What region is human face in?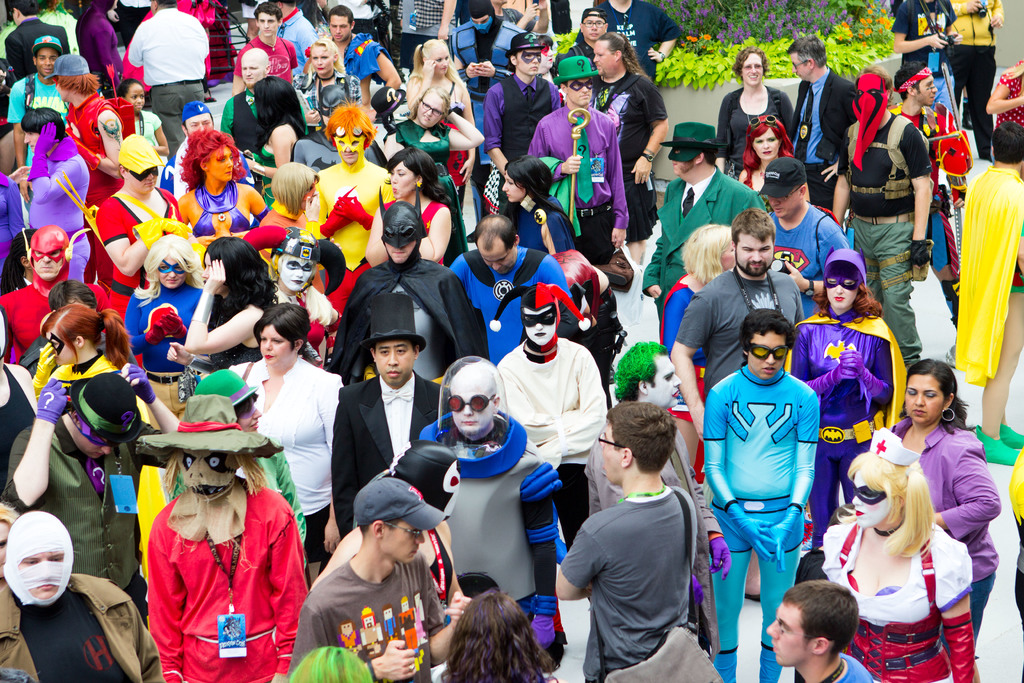
Rect(384, 521, 424, 559).
